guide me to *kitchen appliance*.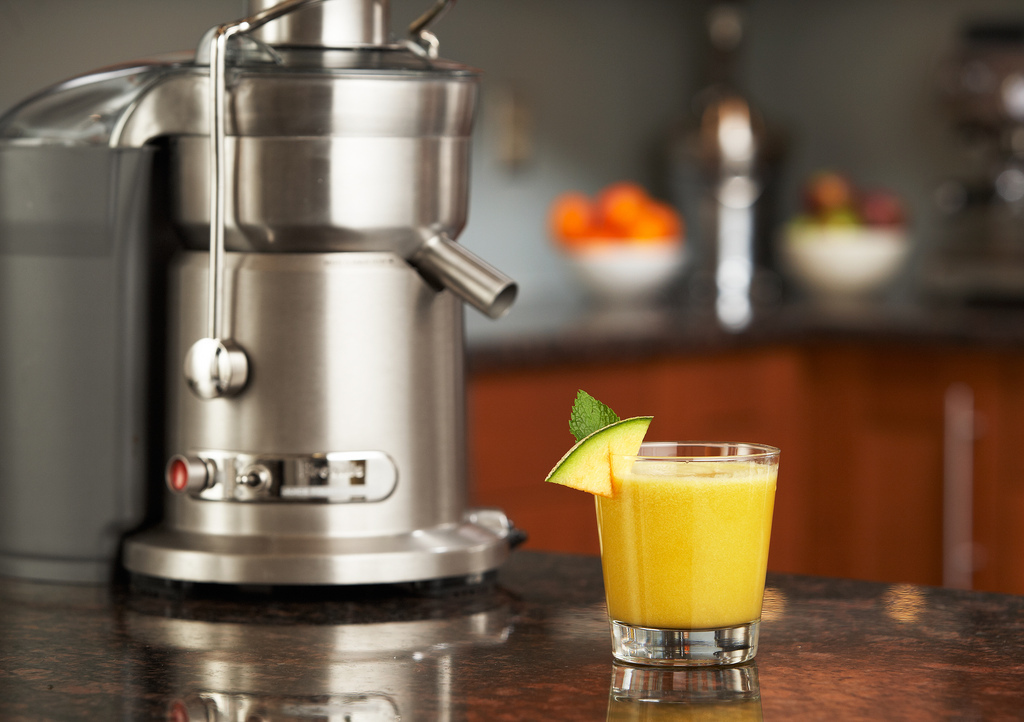
Guidance: locate(770, 220, 906, 299).
